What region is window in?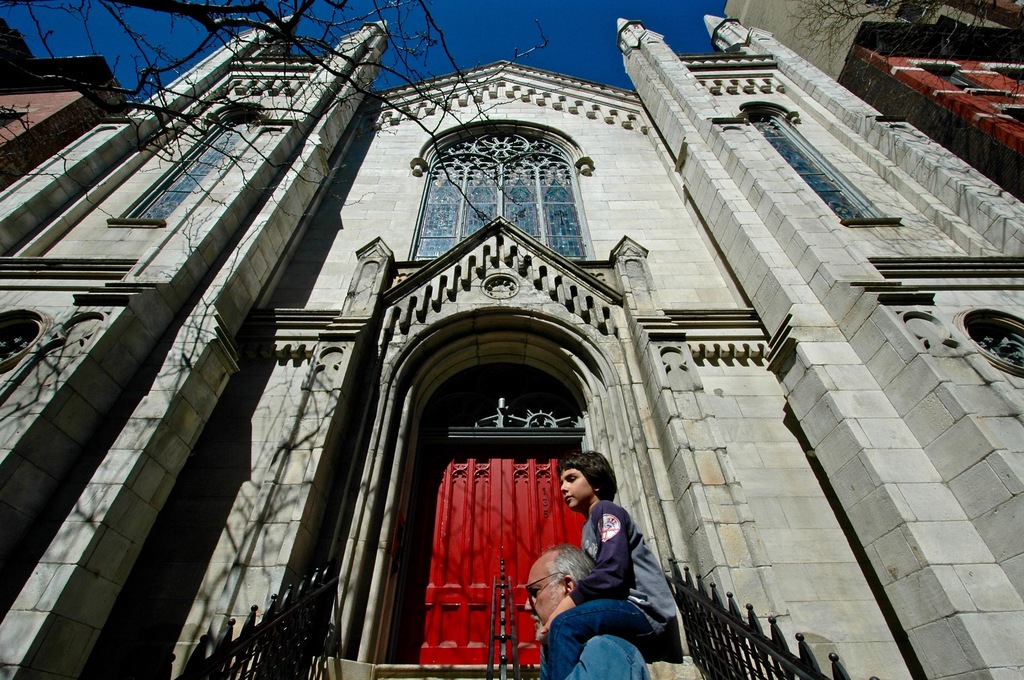
BBox(735, 94, 902, 230).
